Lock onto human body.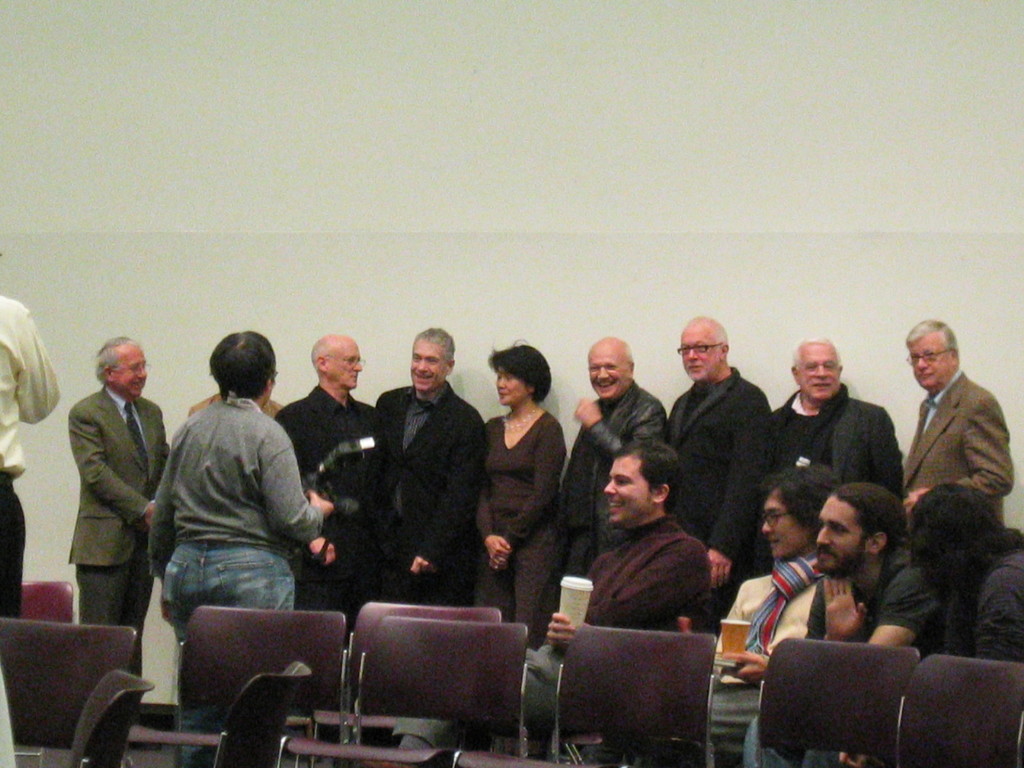
Locked: <bbox>268, 383, 374, 639</bbox>.
